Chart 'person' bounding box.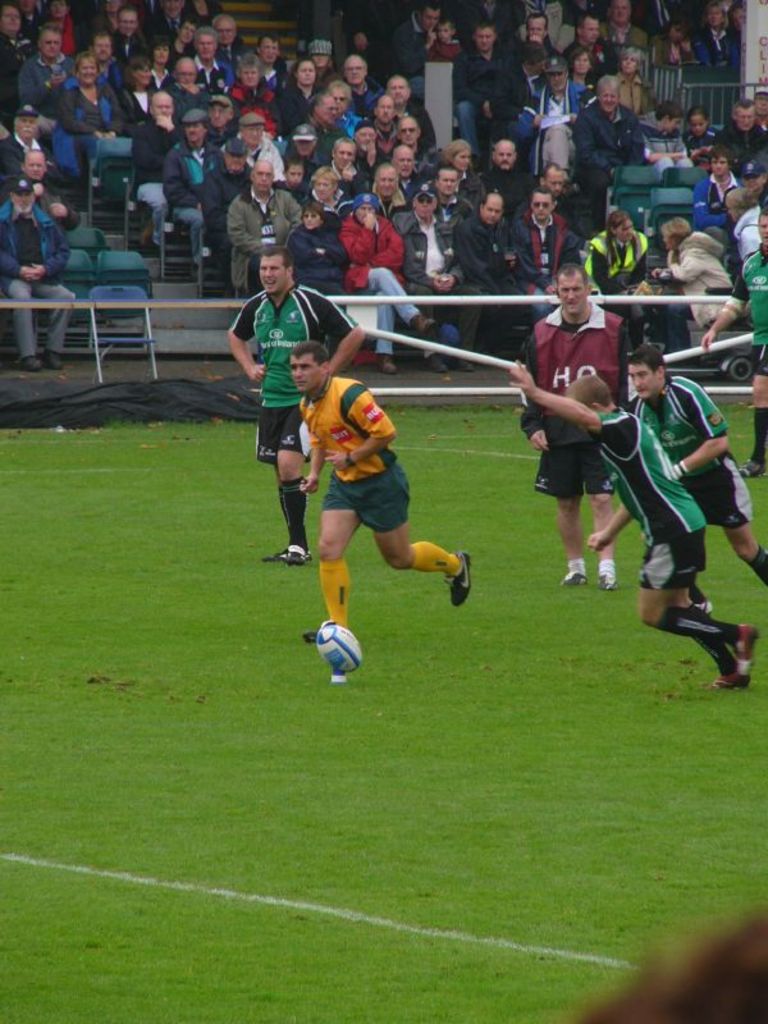
Charted: <region>51, 60, 127, 172</region>.
